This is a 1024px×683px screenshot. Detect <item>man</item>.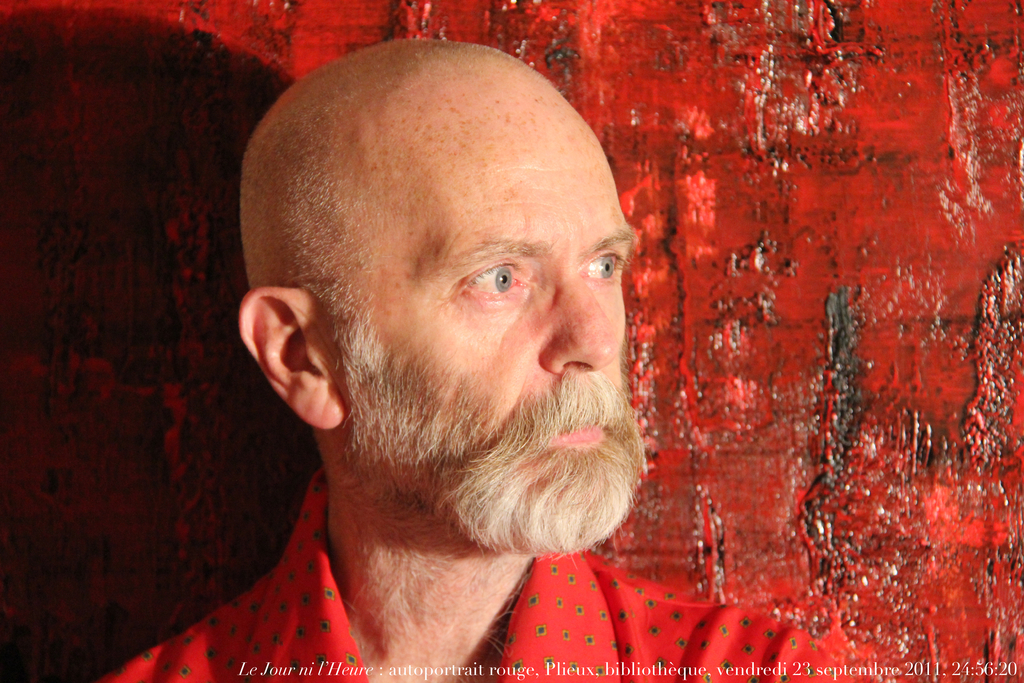
bbox(134, 38, 776, 677).
